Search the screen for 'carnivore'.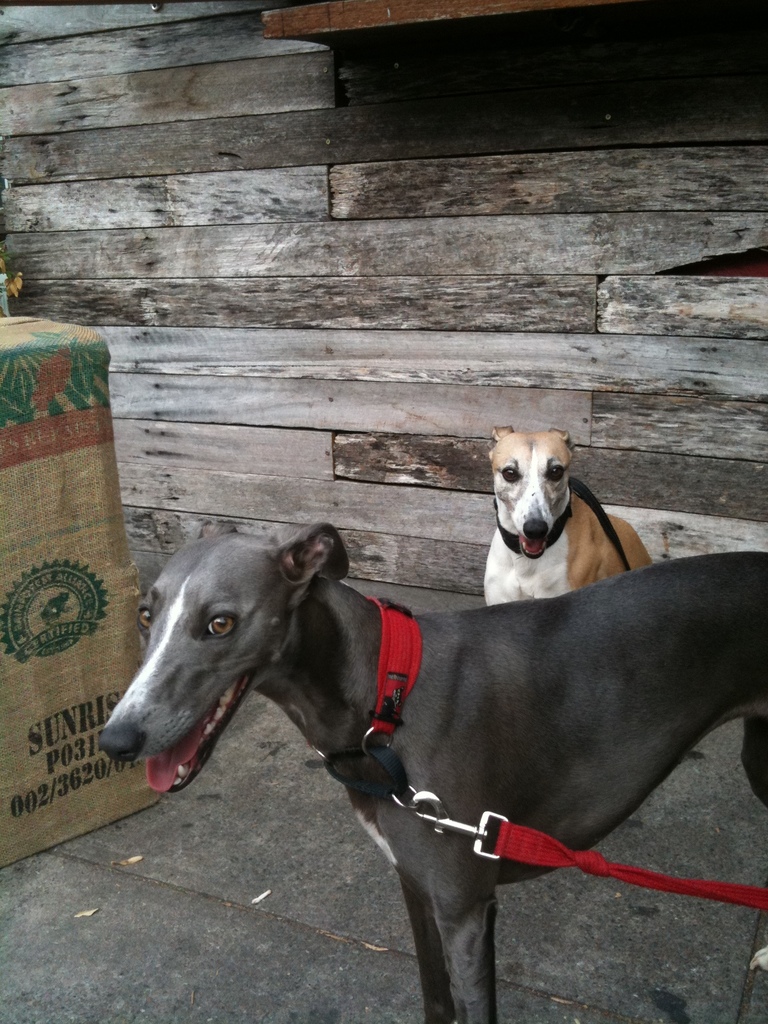
Found at [left=472, top=428, right=660, bottom=610].
